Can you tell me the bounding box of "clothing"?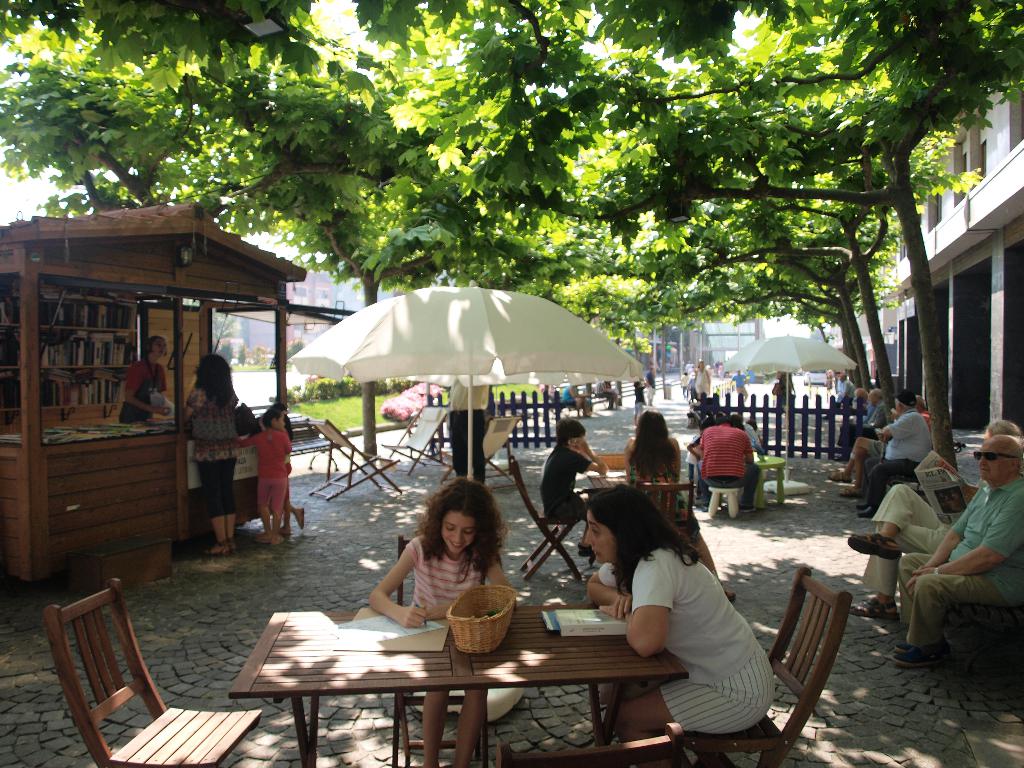
locate(582, 395, 594, 407).
